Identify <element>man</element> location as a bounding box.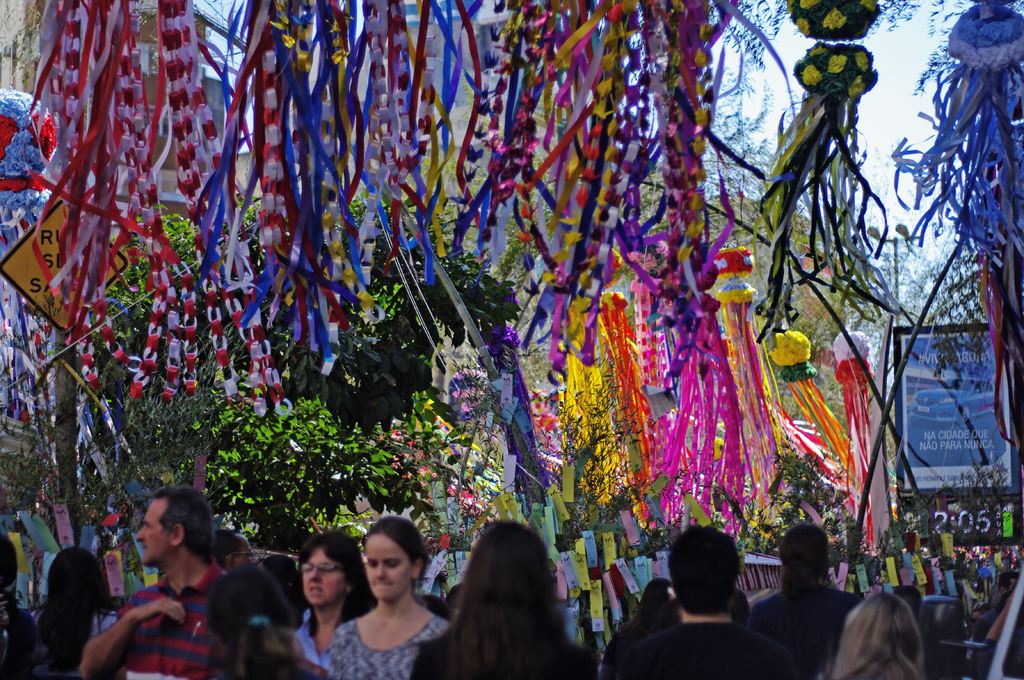
[left=614, top=526, right=797, bottom=679].
